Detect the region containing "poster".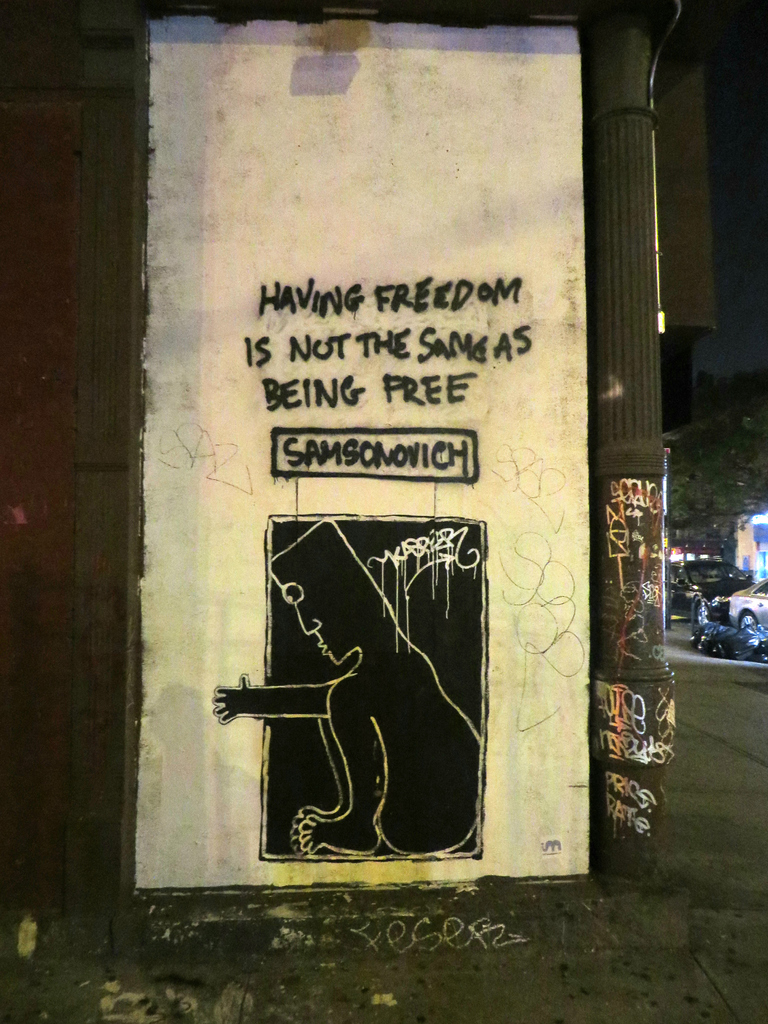
pyautogui.locateOnScreen(205, 270, 534, 872).
